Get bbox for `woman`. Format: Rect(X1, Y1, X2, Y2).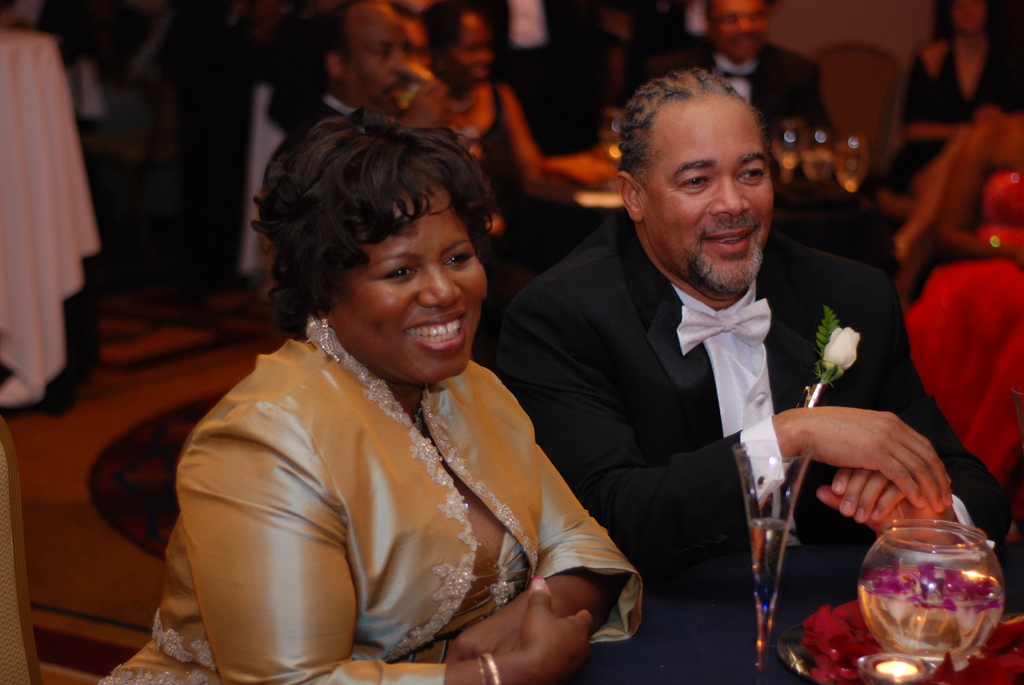
Rect(874, 0, 1023, 207).
